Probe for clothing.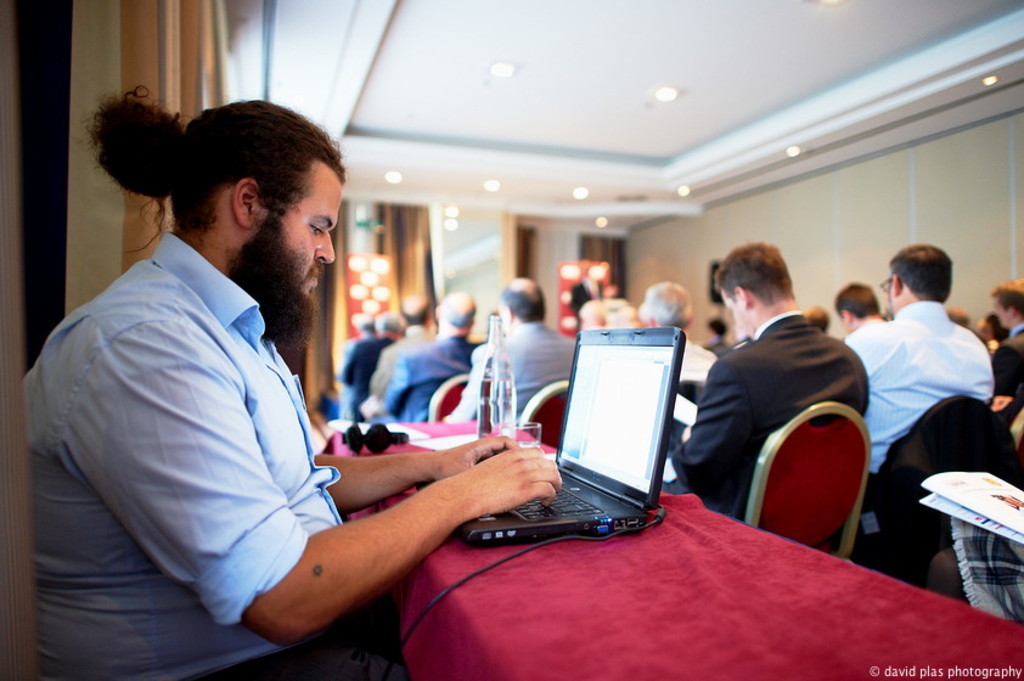
Probe result: (x1=364, y1=336, x2=480, y2=418).
